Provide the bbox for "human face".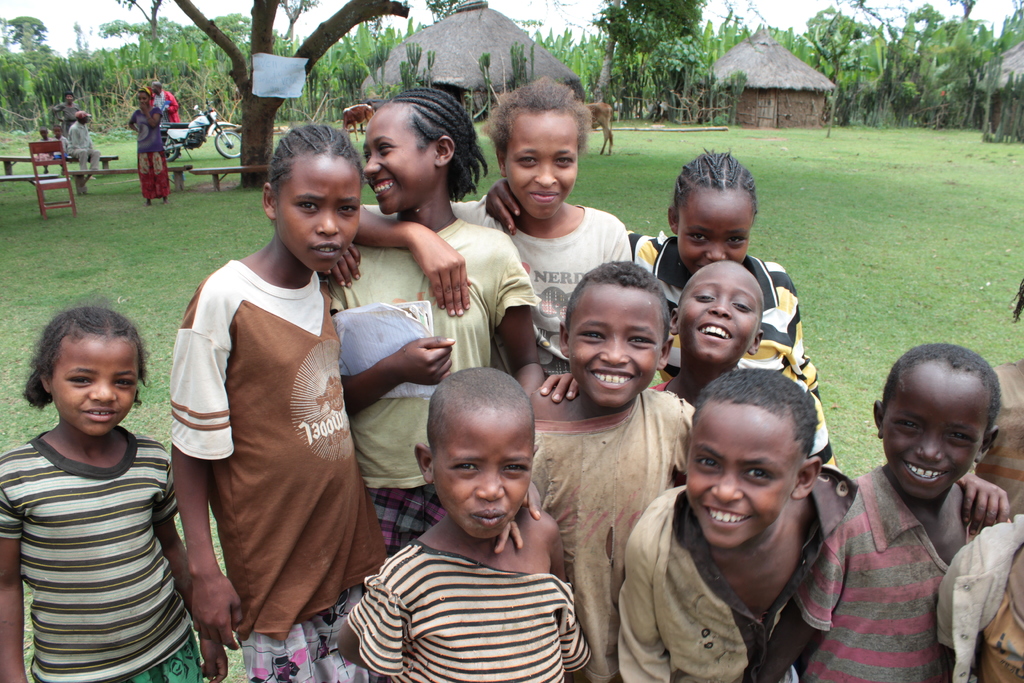
688,265,762,361.
